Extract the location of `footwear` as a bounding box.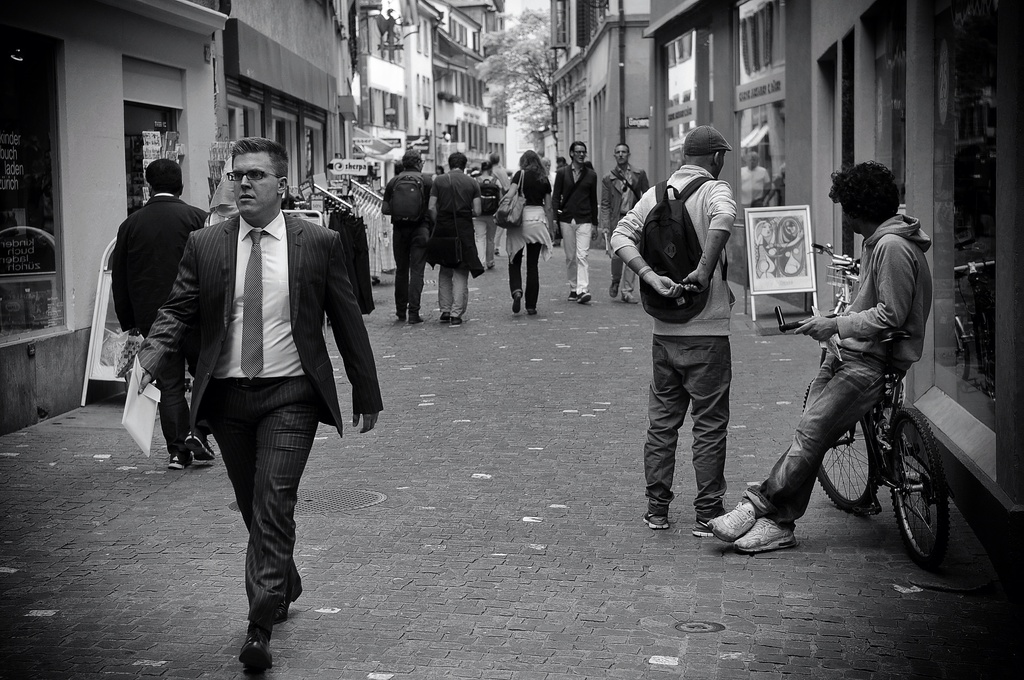
Rect(236, 633, 273, 672).
